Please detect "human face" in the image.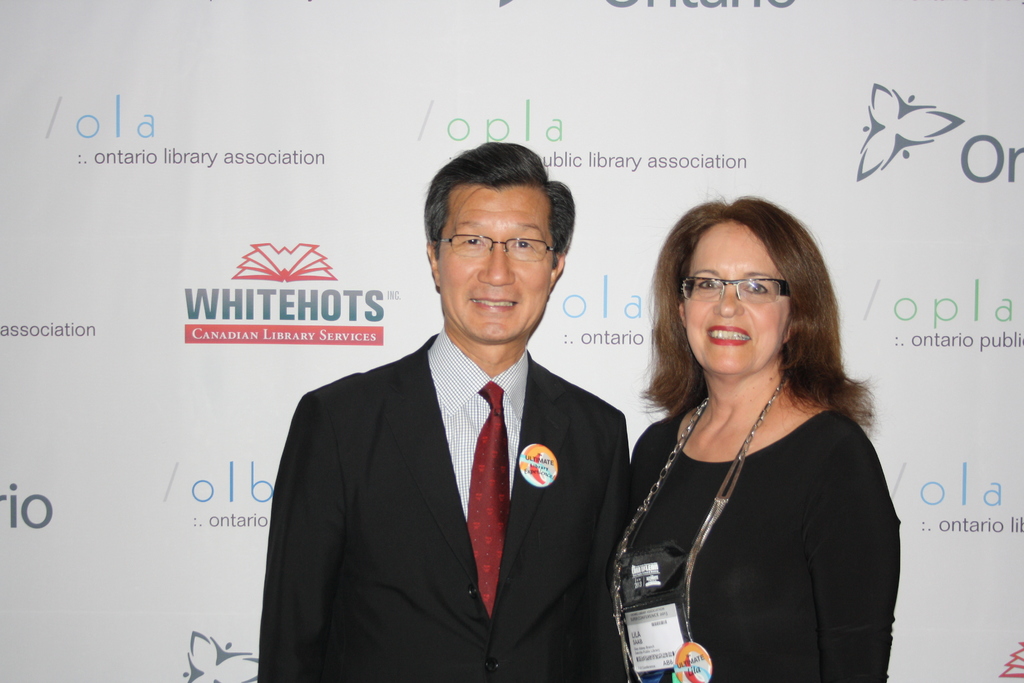
locate(440, 181, 556, 345).
